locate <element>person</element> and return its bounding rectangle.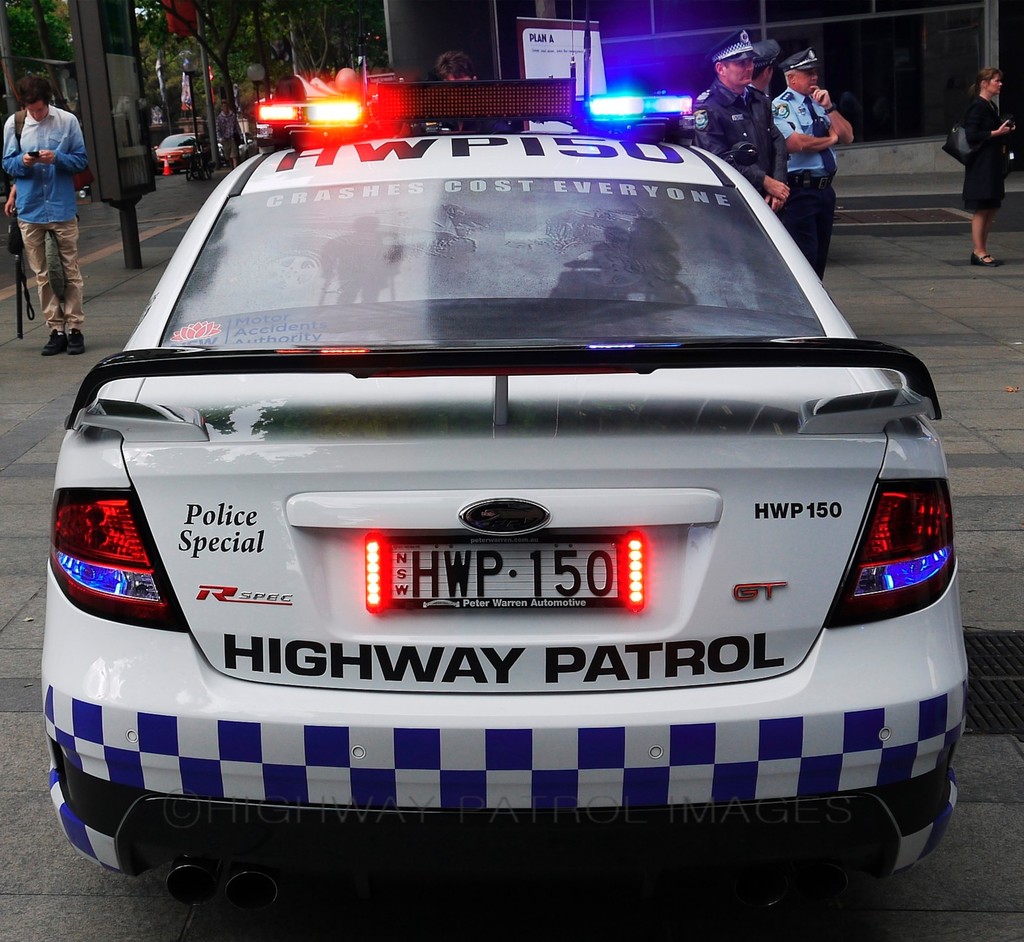
x1=744, y1=42, x2=776, y2=101.
